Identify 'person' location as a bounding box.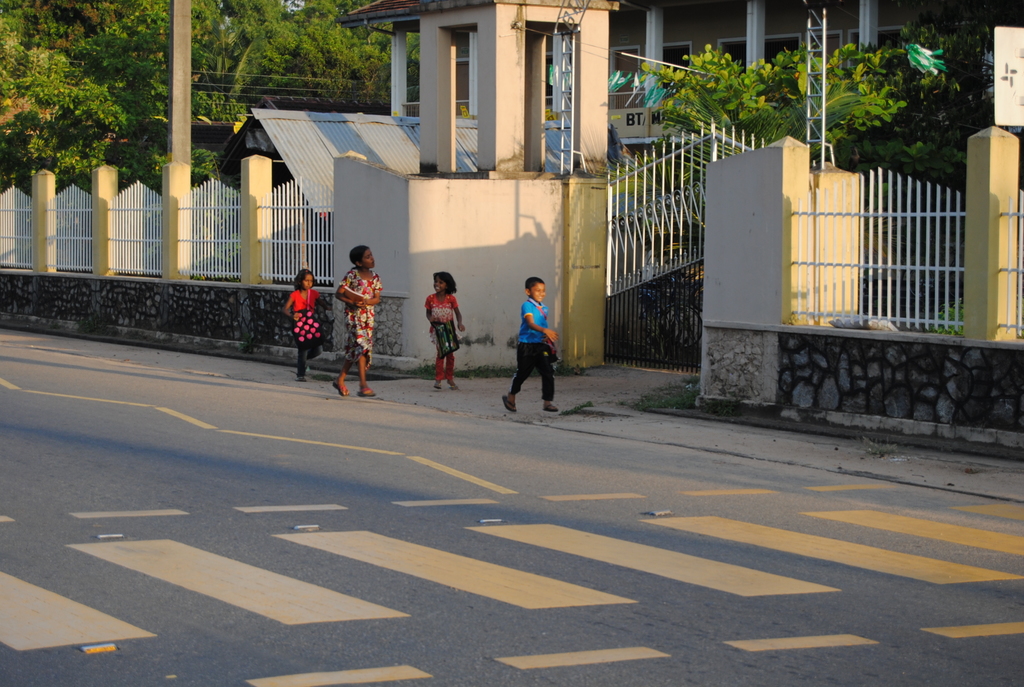
left=424, top=269, right=463, bottom=394.
